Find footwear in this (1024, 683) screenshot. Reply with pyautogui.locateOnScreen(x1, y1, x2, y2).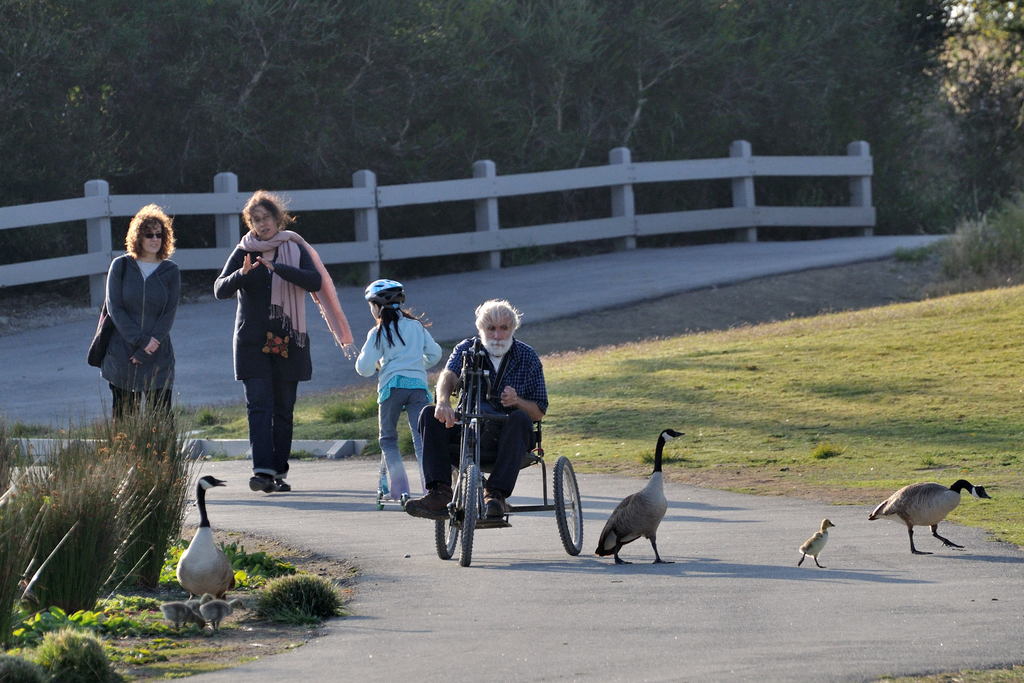
pyautogui.locateOnScreen(406, 483, 453, 522).
